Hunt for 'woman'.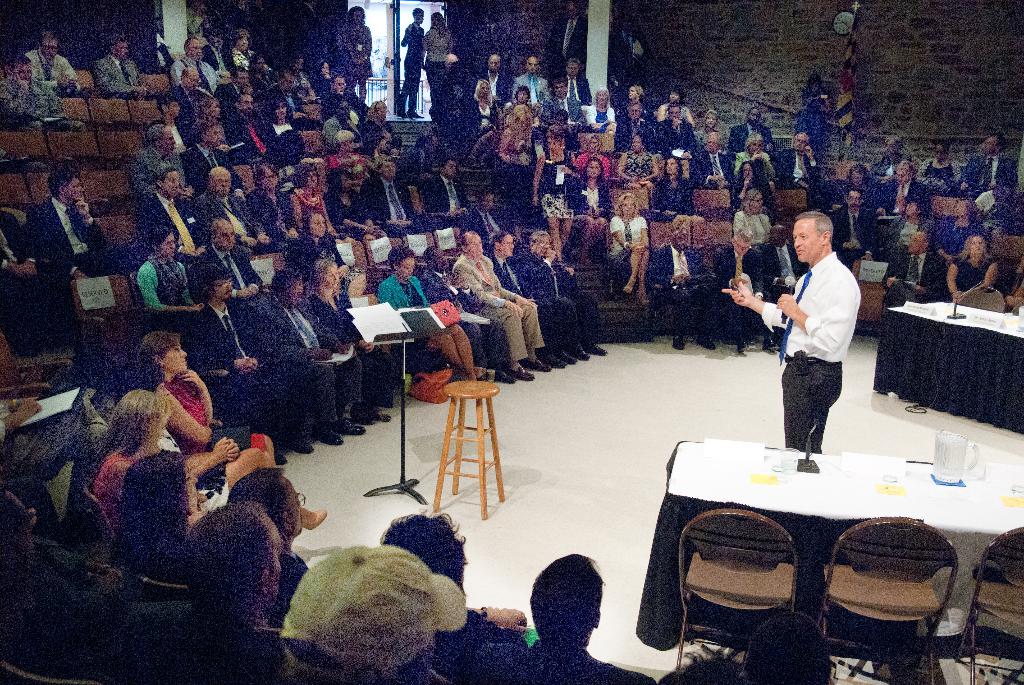
Hunted down at <bbox>529, 125, 585, 272</bbox>.
